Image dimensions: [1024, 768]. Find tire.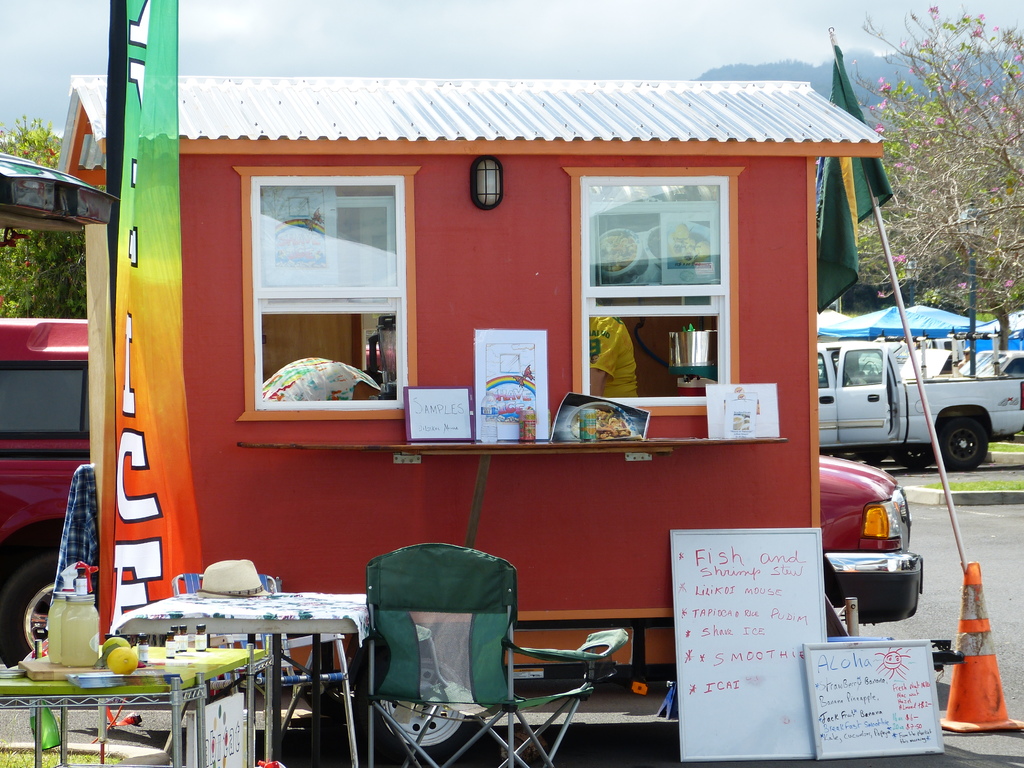
bbox(349, 643, 483, 767).
